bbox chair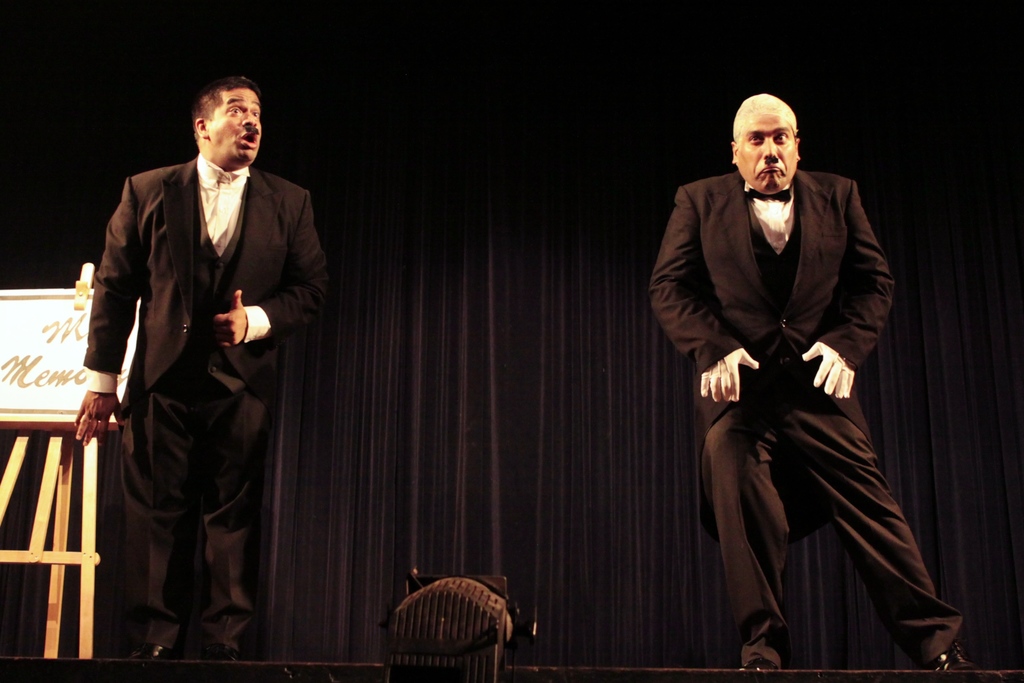
region(383, 577, 512, 682)
